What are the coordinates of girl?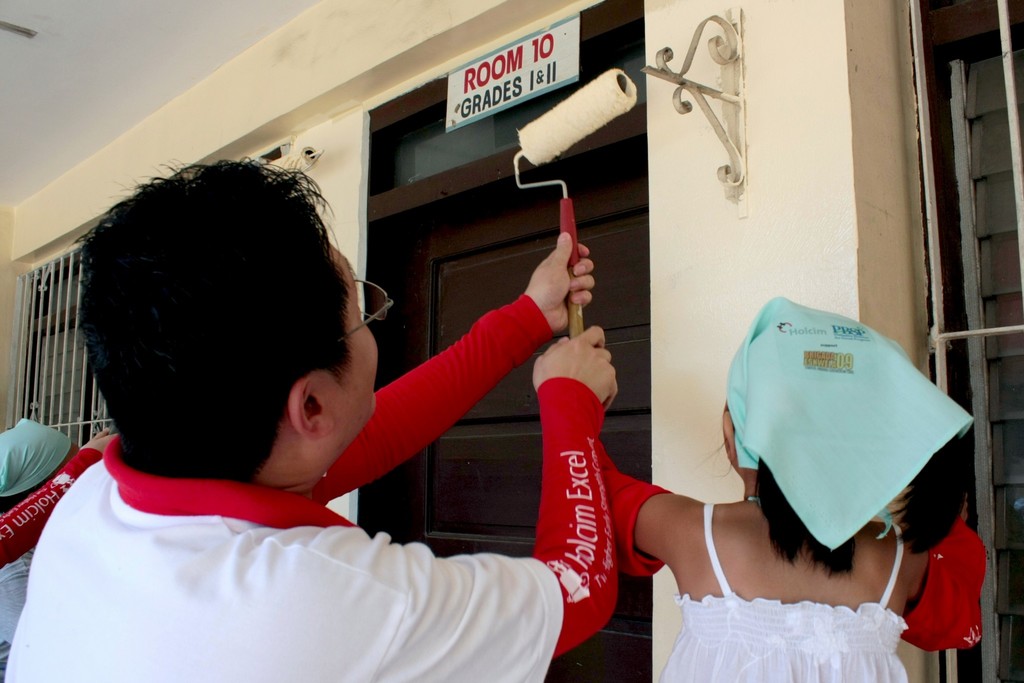
select_region(594, 294, 987, 682).
